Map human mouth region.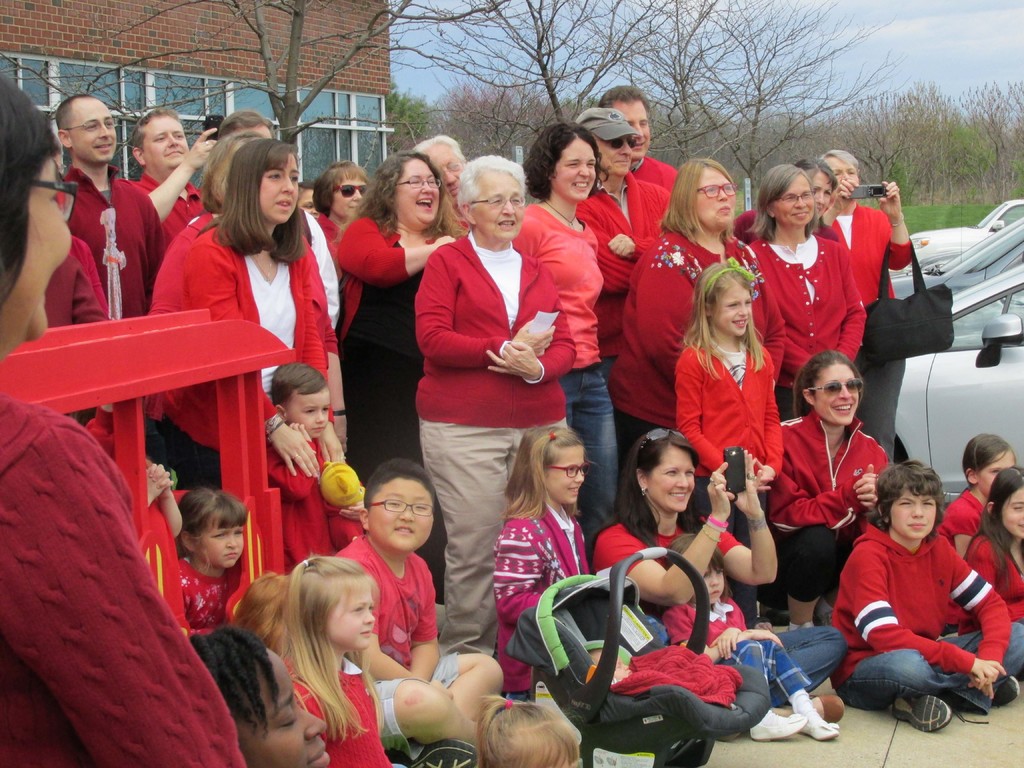
Mapped to (415, 196, 435, 208).
